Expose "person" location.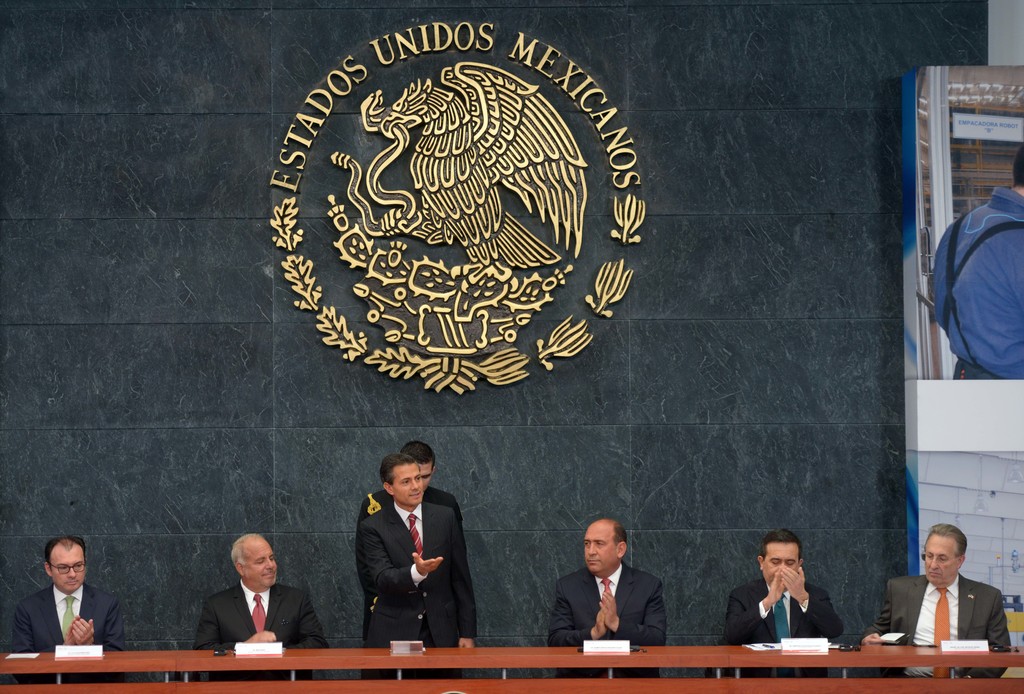
Exposed at 356:436:476:581.
